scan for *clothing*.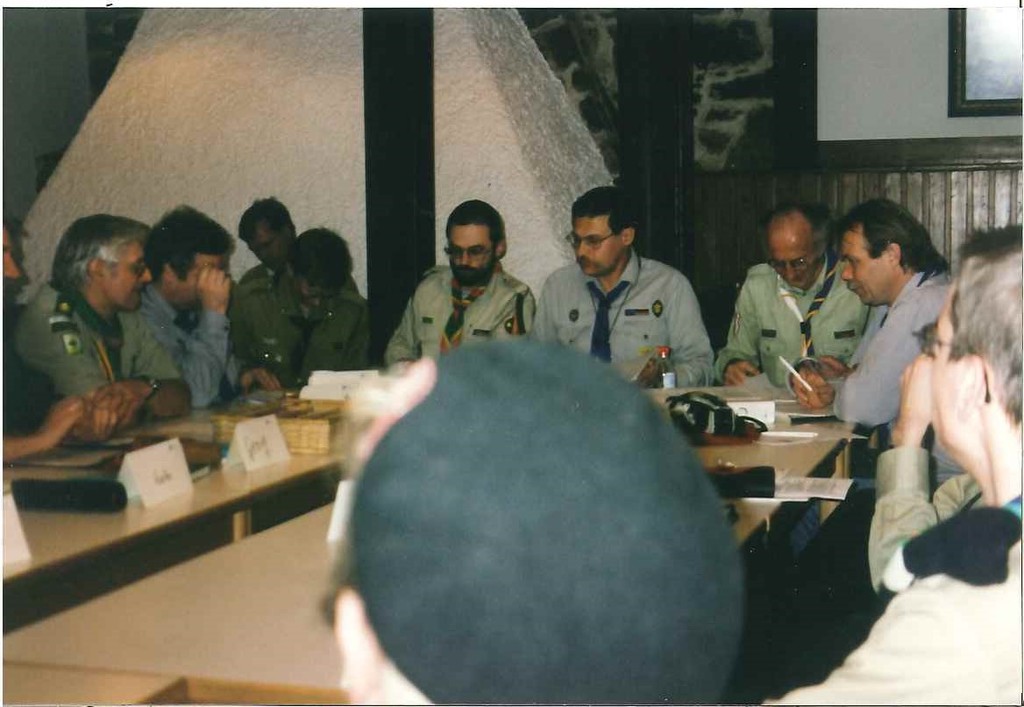
Scan result: [left=825, top=260, right=959, bottom=496].
